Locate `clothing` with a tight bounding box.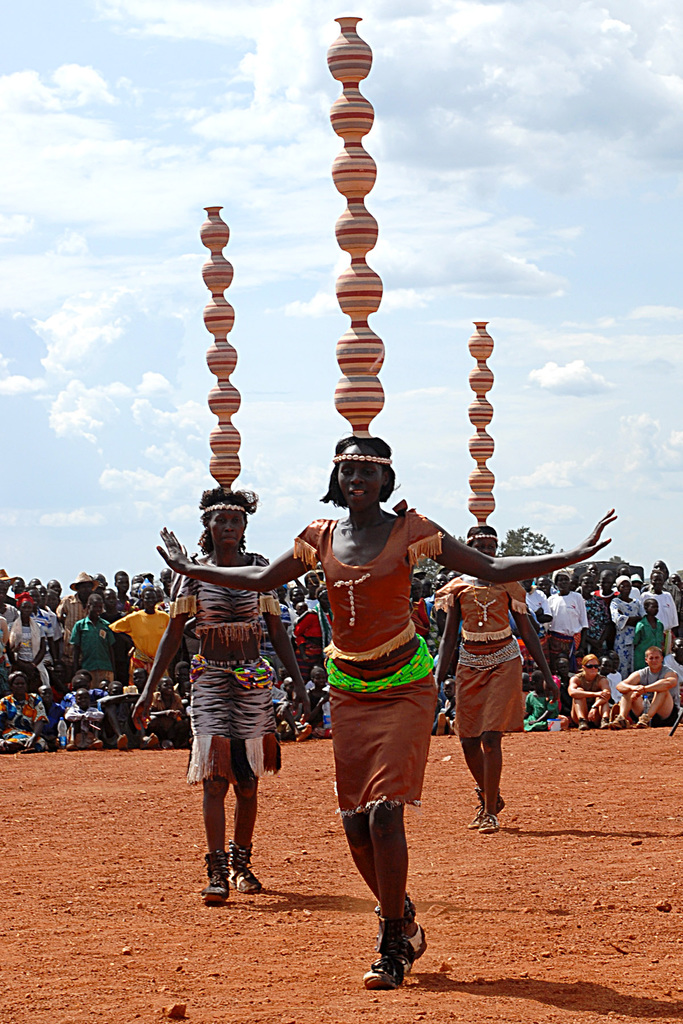
[639,581,673,650].
